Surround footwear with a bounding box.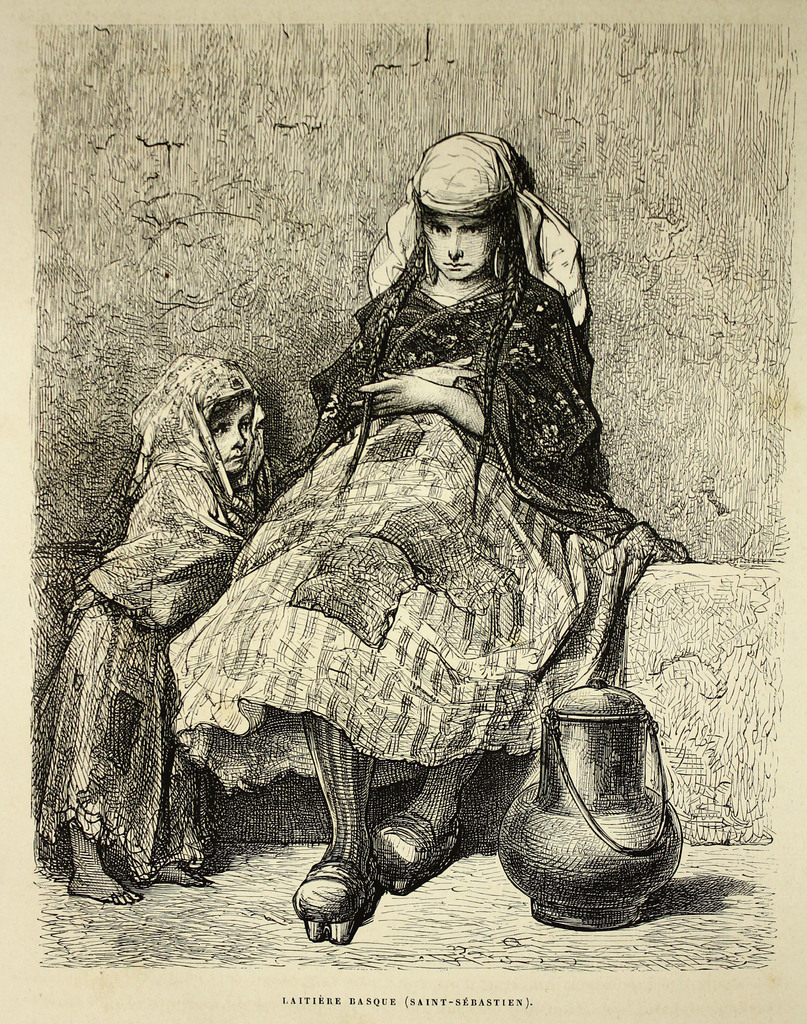
300, 863, 388, 948.
